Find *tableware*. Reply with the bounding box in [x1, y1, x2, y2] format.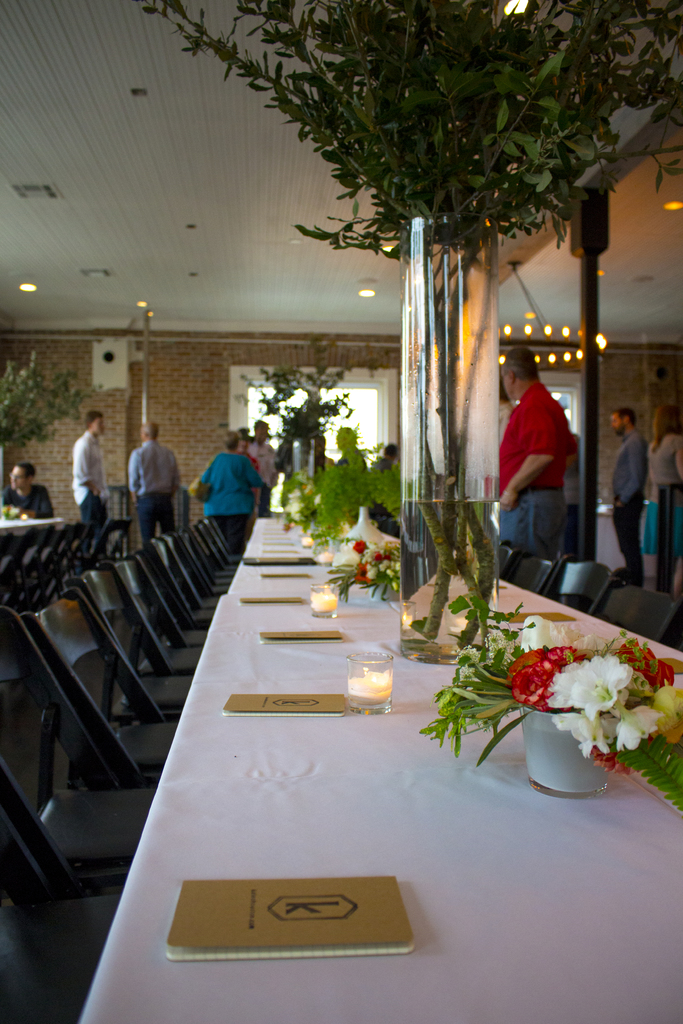
[345, 648, 397, 723].
